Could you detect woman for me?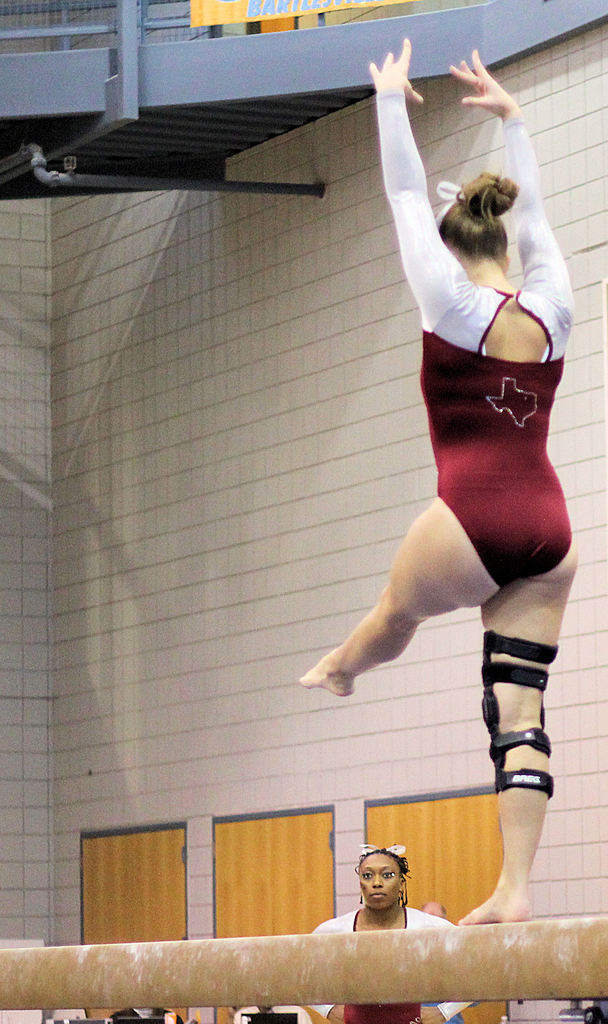
Detection result: 310, 844, 487, 1023.
